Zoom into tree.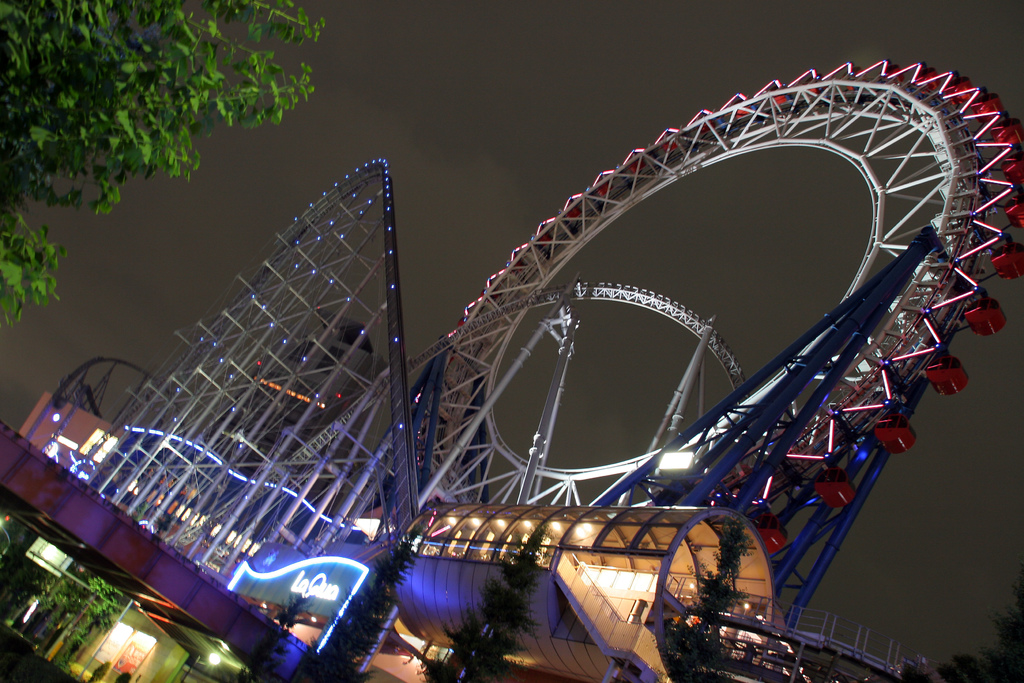
Zoom target: locate(0, 0, 323, 331).
